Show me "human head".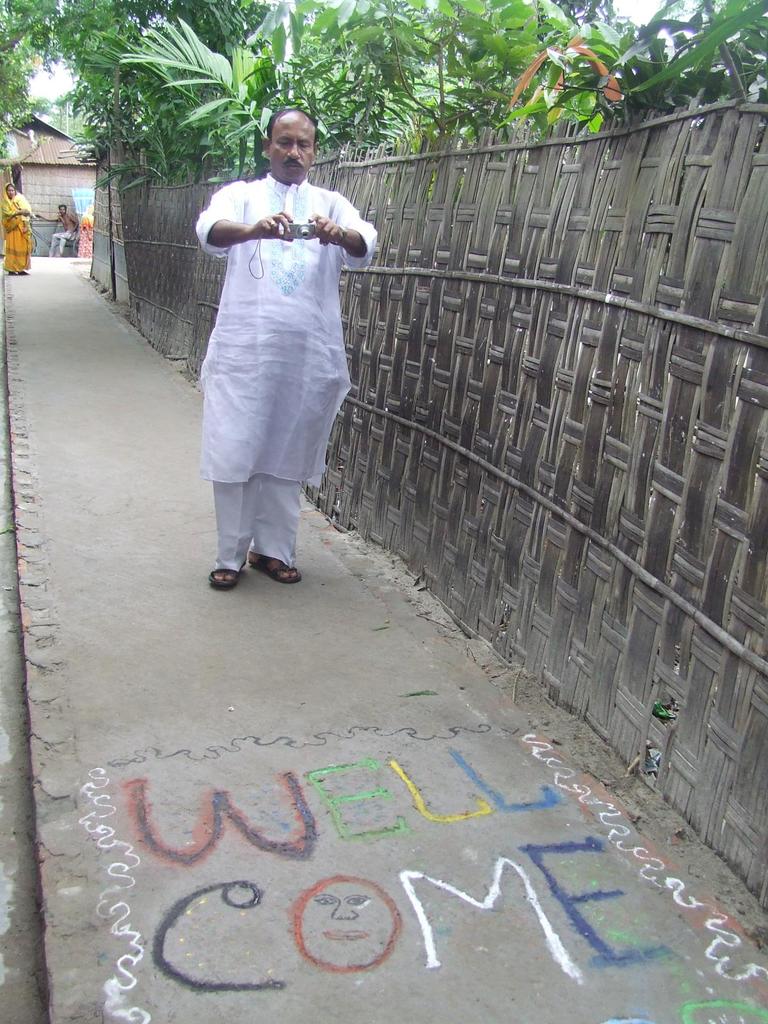
"human head" is here: 56,202,67,216.
